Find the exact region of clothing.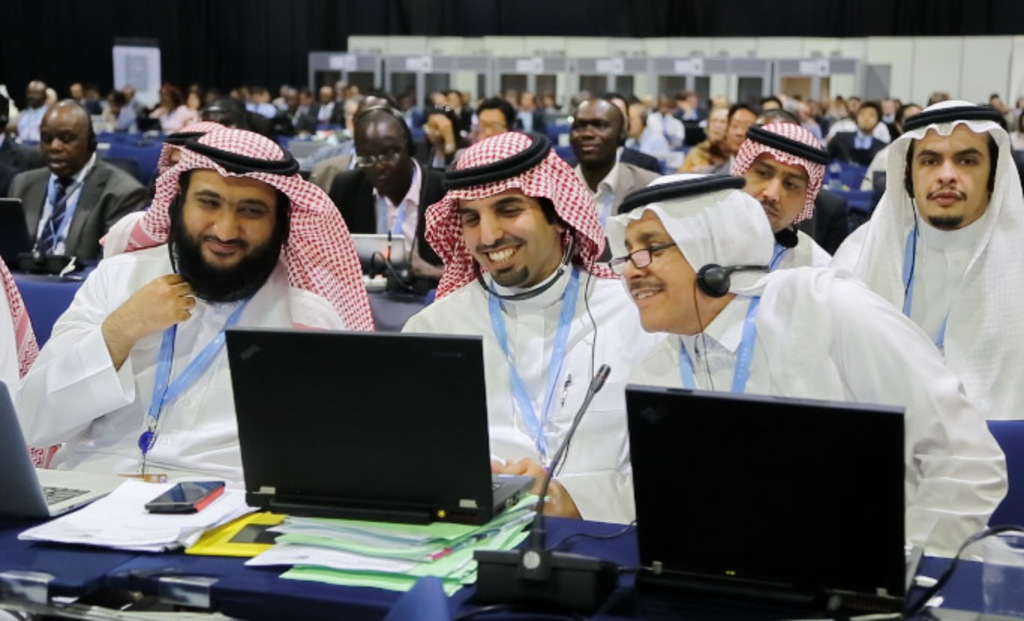
Exact region: BBox(619, 264, 1023, 582).
